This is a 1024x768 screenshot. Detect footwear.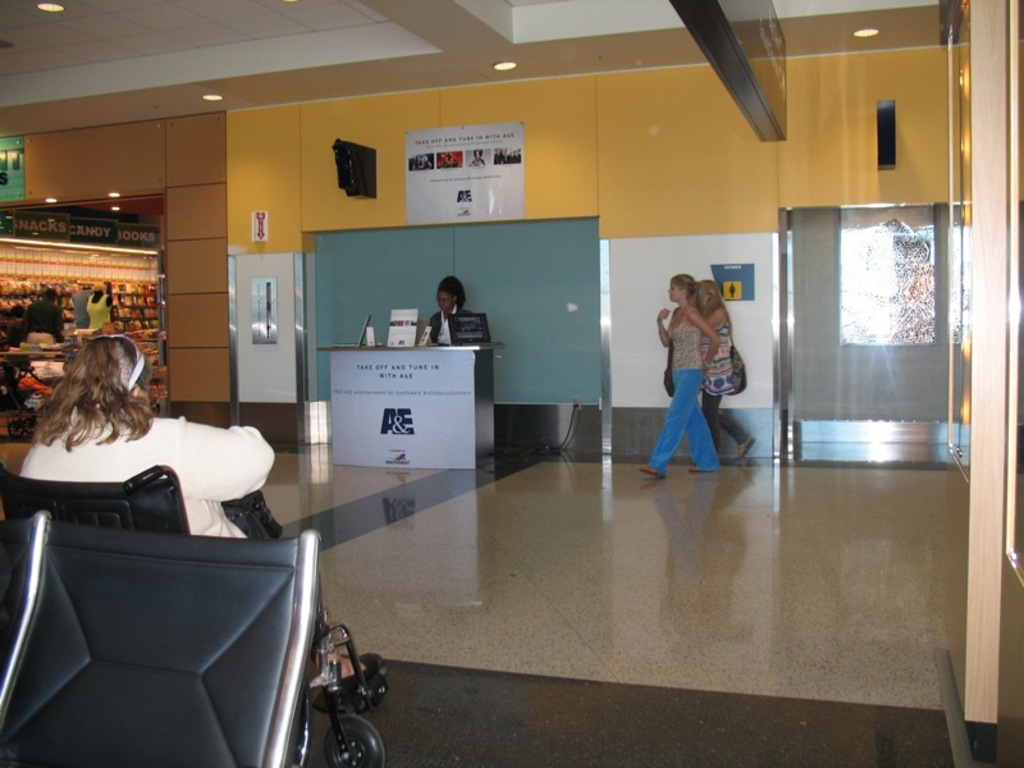
[x1=317, y1=649, x2=384, y2=707].
